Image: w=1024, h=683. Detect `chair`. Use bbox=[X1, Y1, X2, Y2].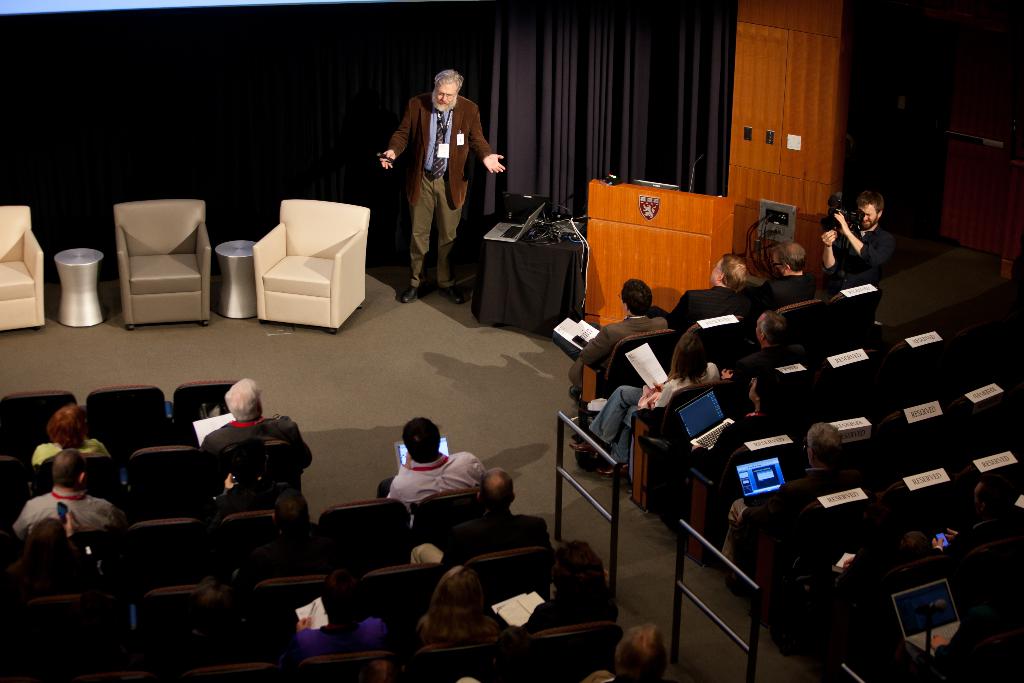
bbox=[929, 616, 1023, 682].
